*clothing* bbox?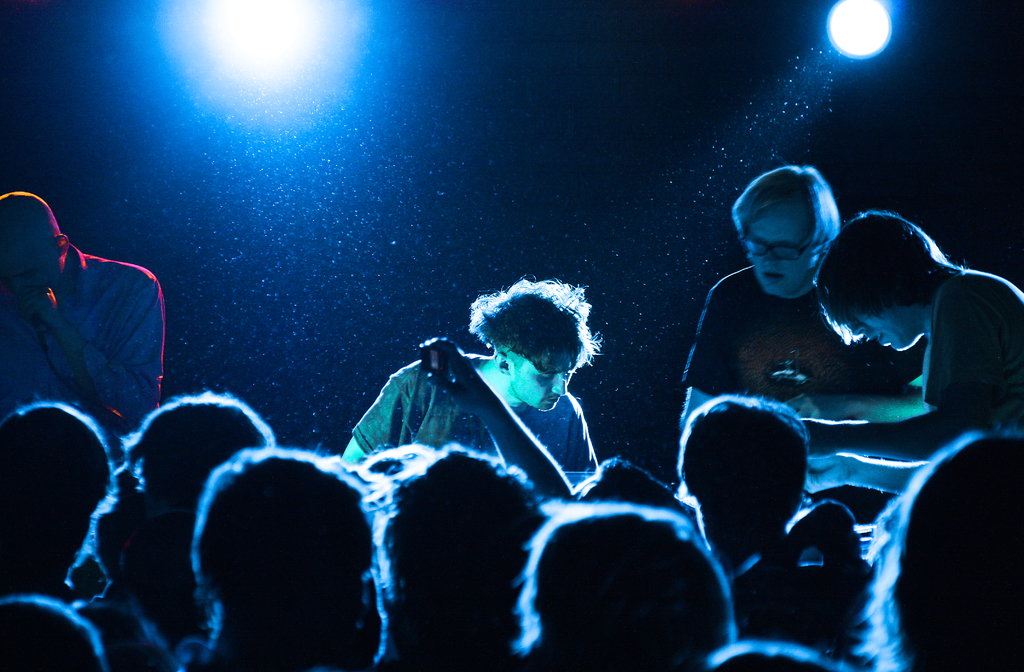
detection(686, 260, 935, 400)
